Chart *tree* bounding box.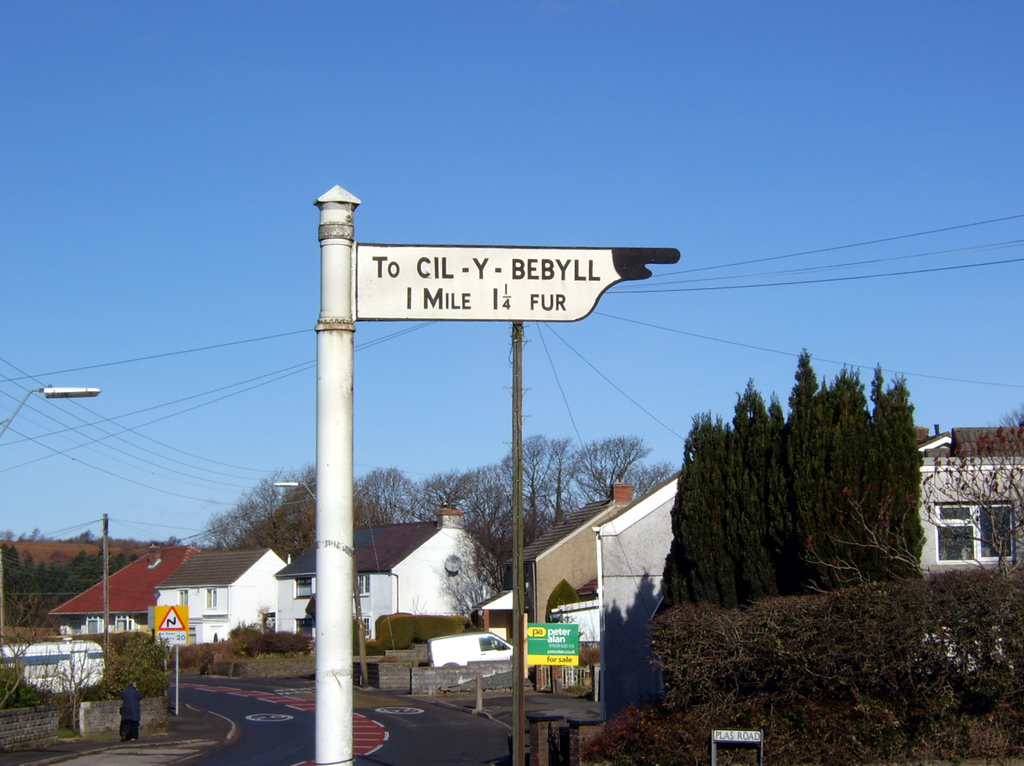
Charted: crop(934, 405, 1023, 575).
